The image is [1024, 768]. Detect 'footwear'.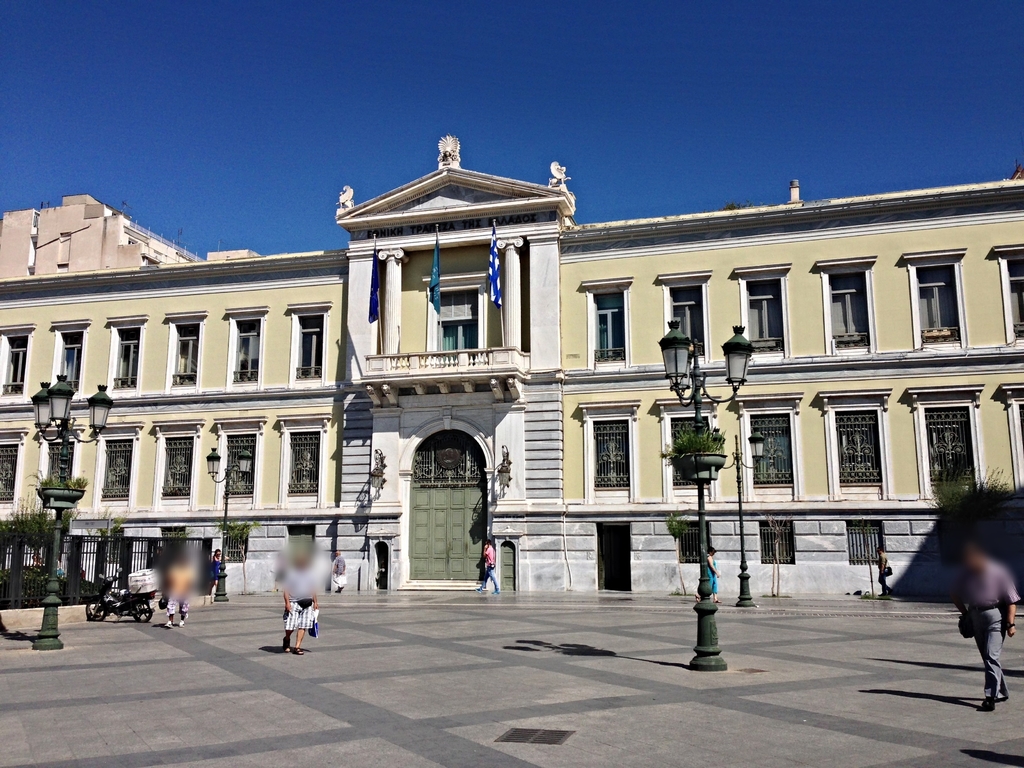
Detection: 292,644,305,658.
